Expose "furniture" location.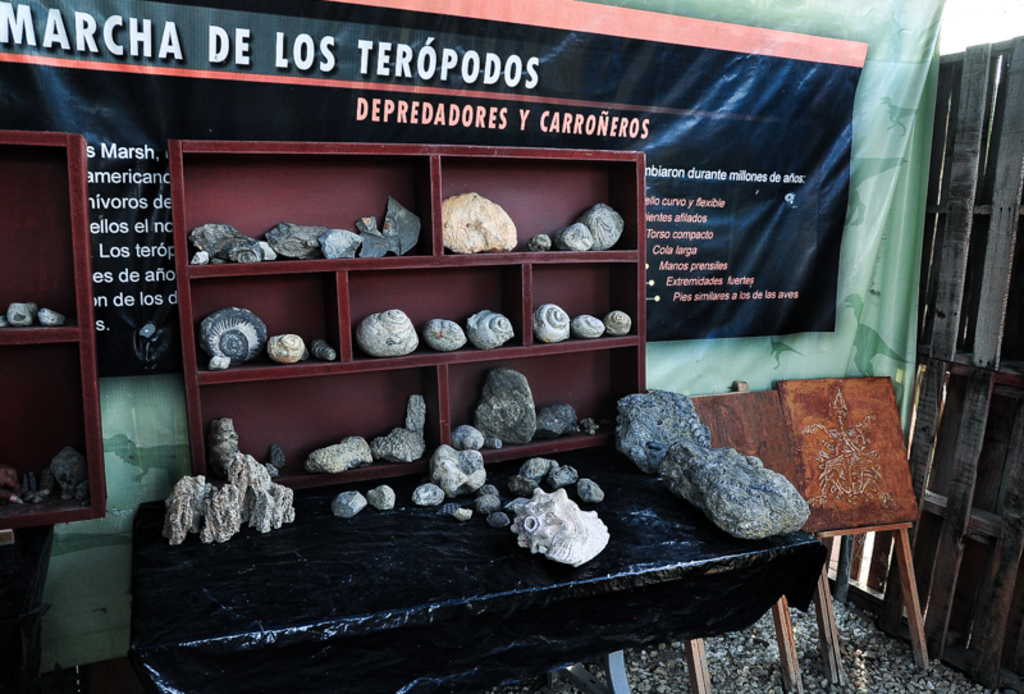
Exposed at rect(0, 129, 109, 693).
